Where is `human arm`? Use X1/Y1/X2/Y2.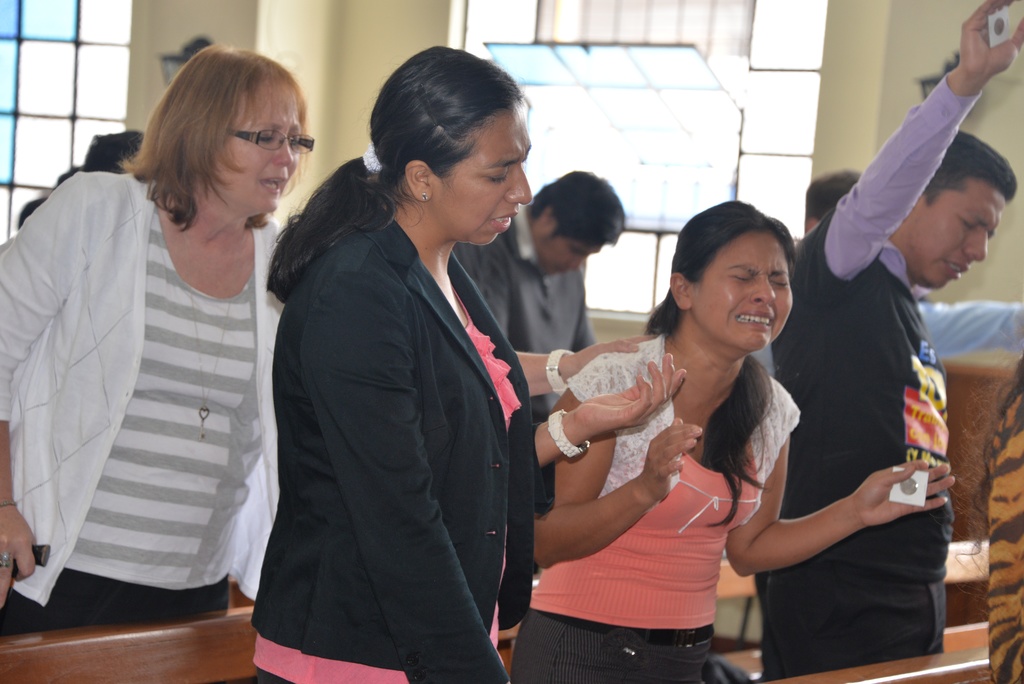
536/348/687/464.
